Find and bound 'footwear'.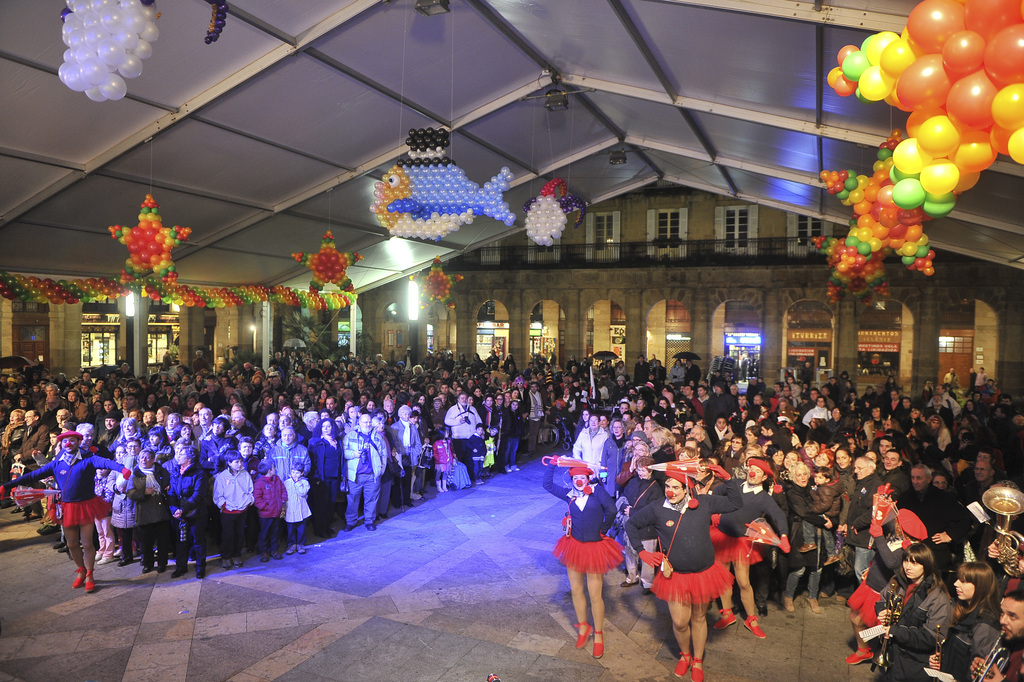
Bound: region(97, 557, 114, 565).
